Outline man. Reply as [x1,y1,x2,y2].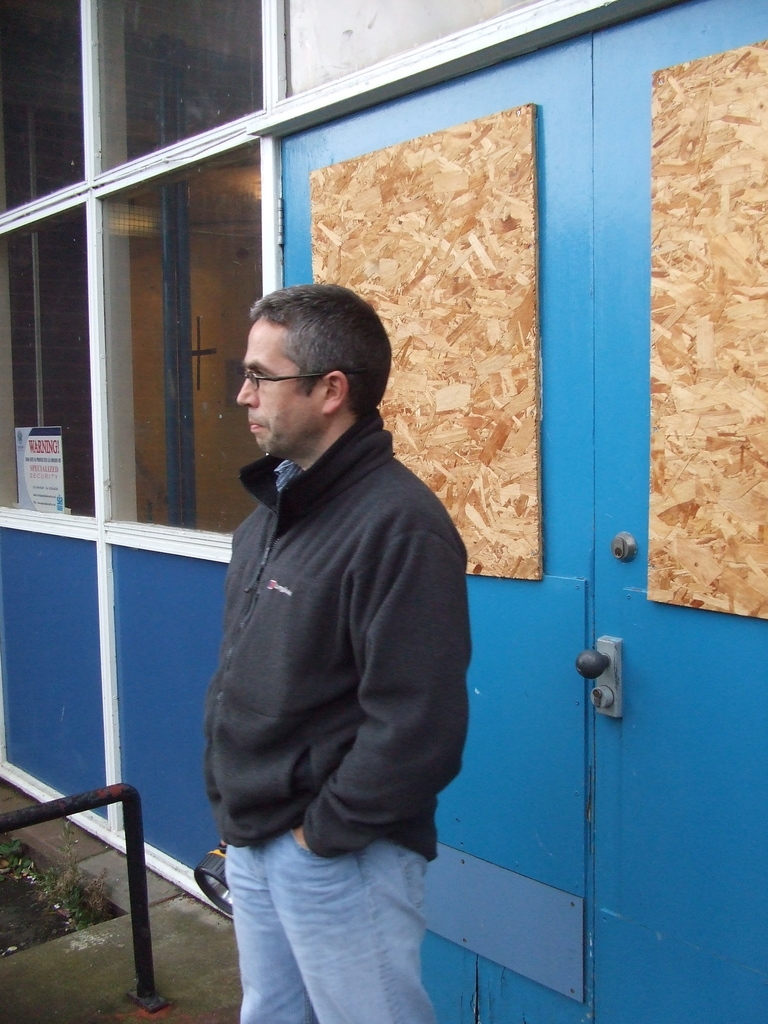
[206,190,523,1023].
